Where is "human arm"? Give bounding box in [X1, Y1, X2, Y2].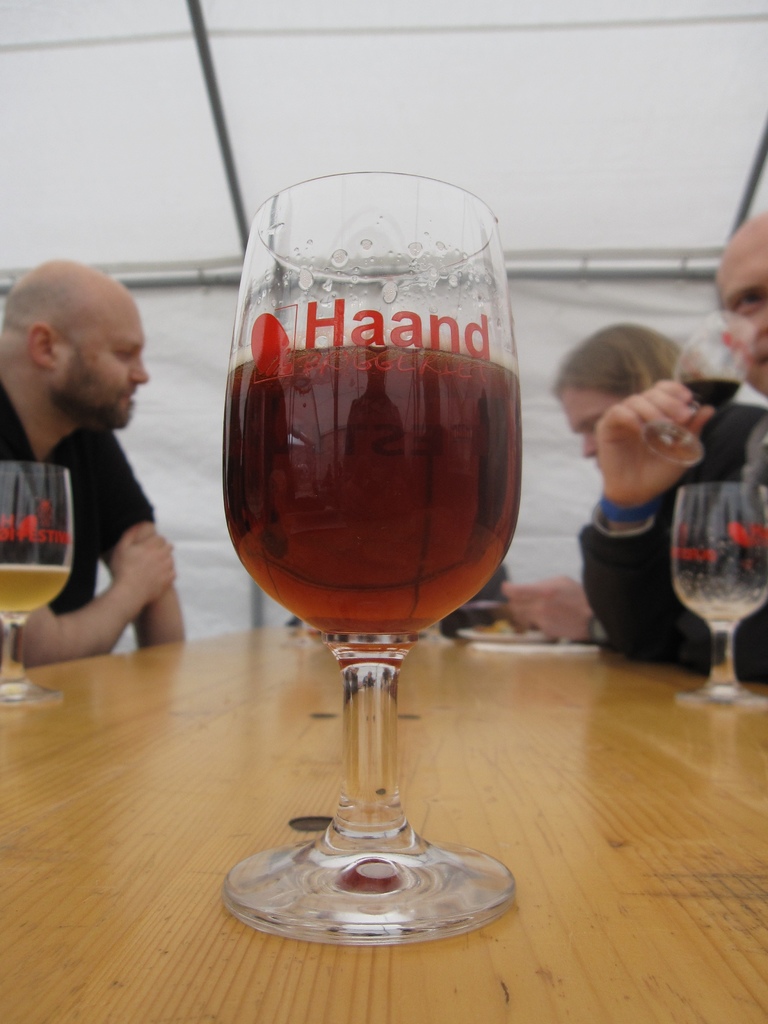
[95, 463, 184, 643].
